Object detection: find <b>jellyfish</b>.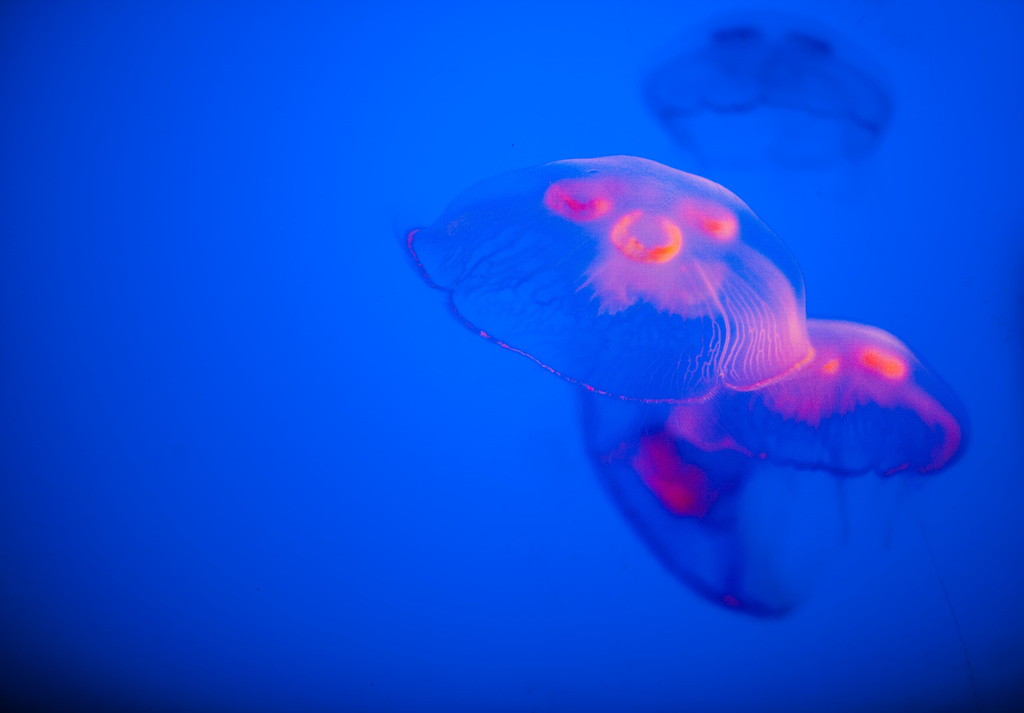
l=401, t=151, r=821, b=403.
